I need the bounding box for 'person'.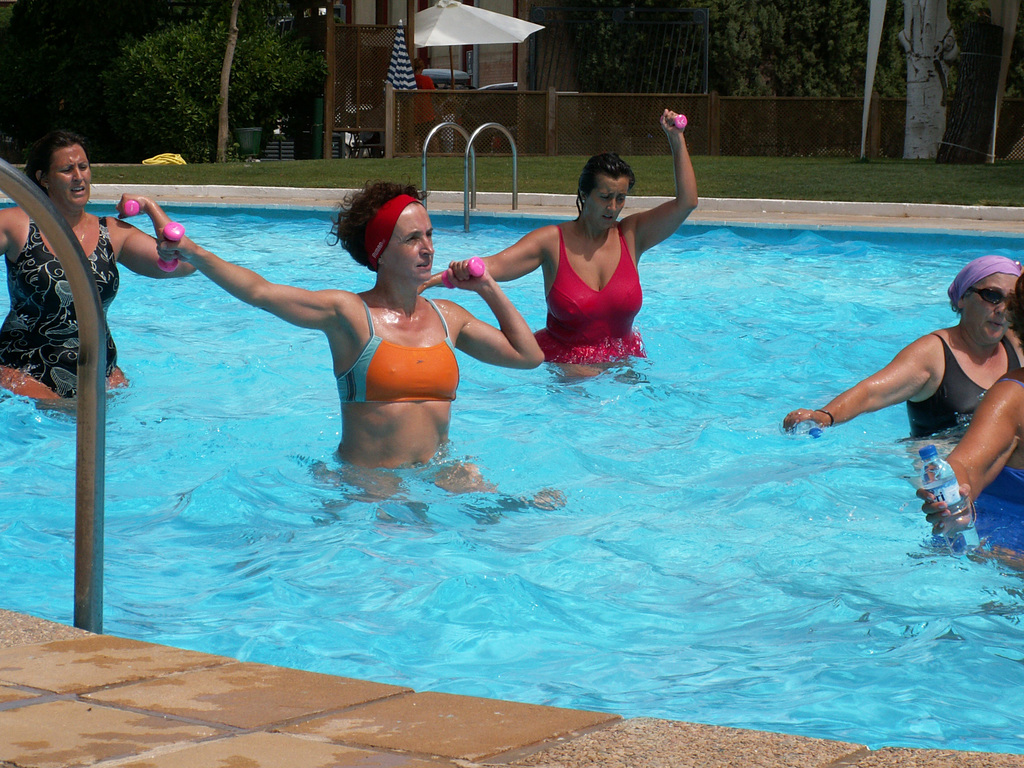
Here it is: {"x1": 417, "y1": 101, "x2": 705, "y2": 392}.
